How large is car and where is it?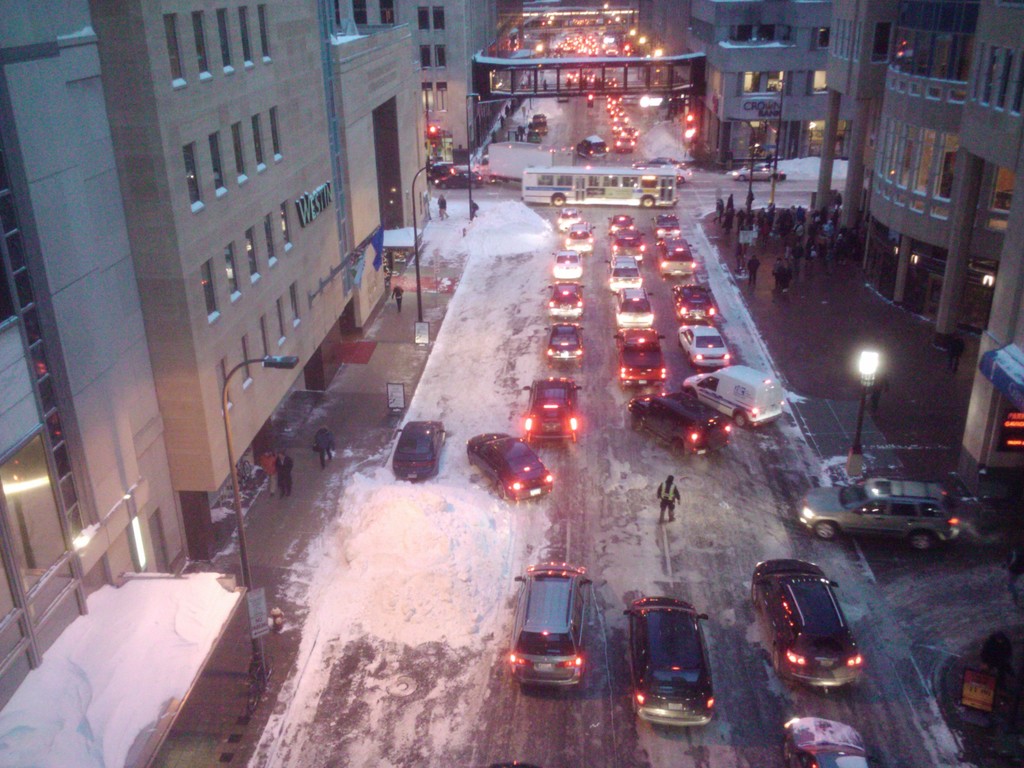
Bounding box: bbox=[783, 715, 868, 767].
